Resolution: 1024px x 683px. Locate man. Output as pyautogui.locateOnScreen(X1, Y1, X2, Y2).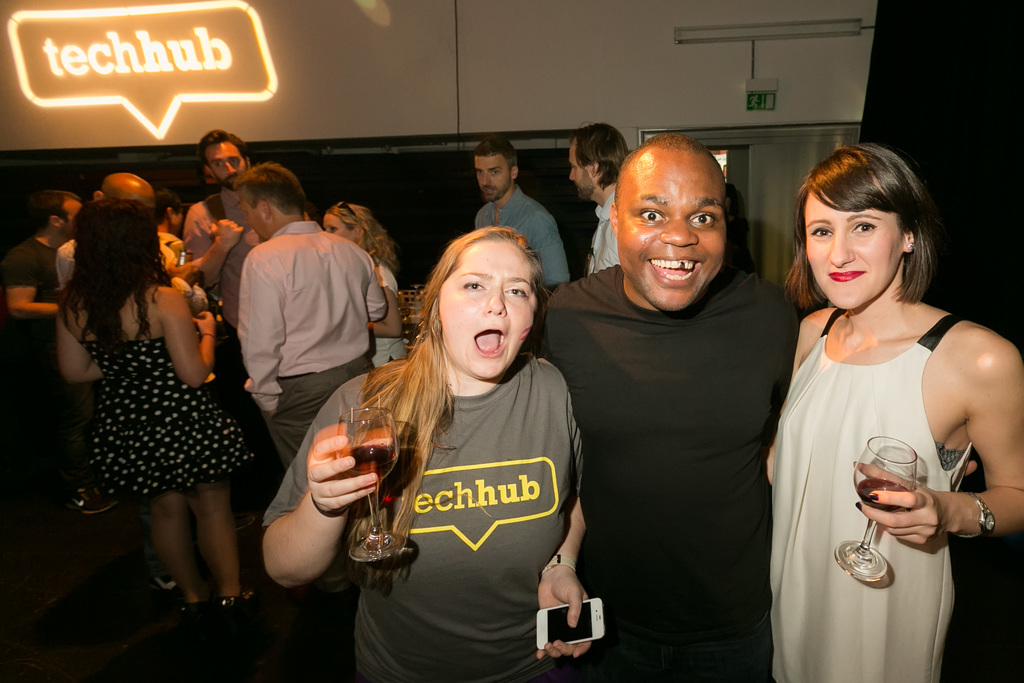
pyautogui.locateOnScreen(184, 126, 312, 336).
